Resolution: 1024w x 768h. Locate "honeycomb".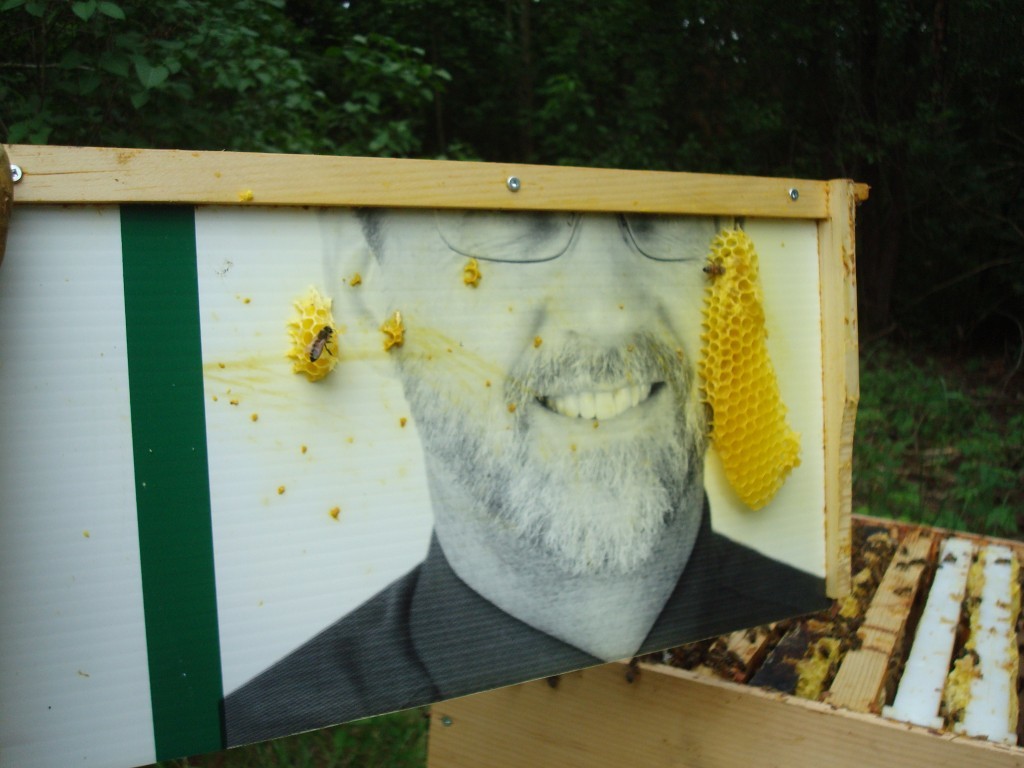
detection(703, 226, 802, 526).
